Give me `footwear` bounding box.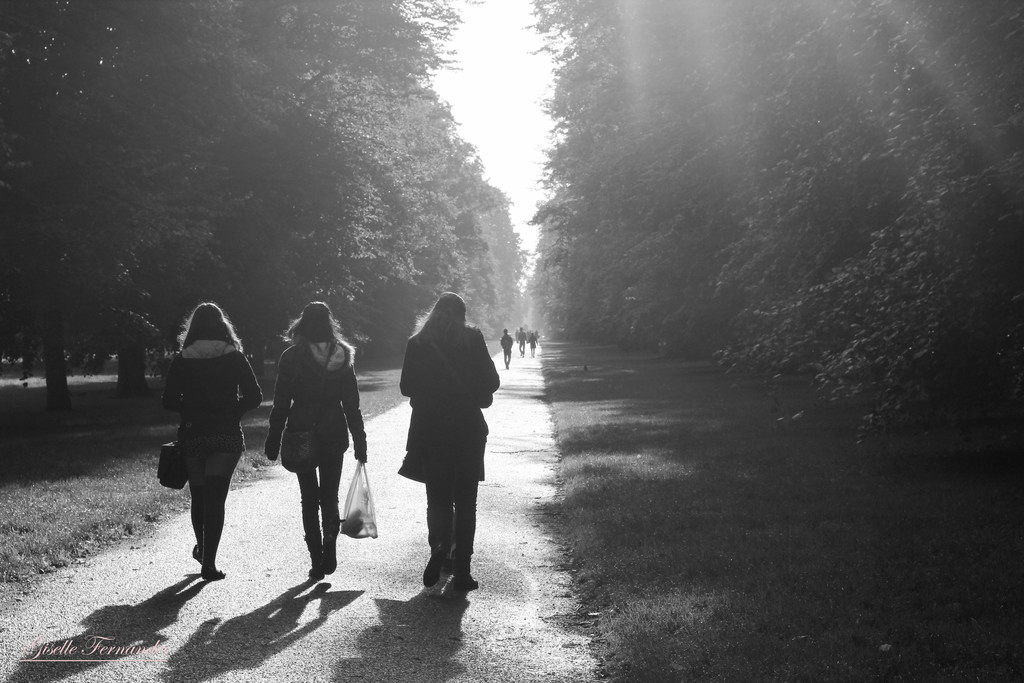
{"left": 424, "top": 545, "right": 449, "bottom": 584}.
